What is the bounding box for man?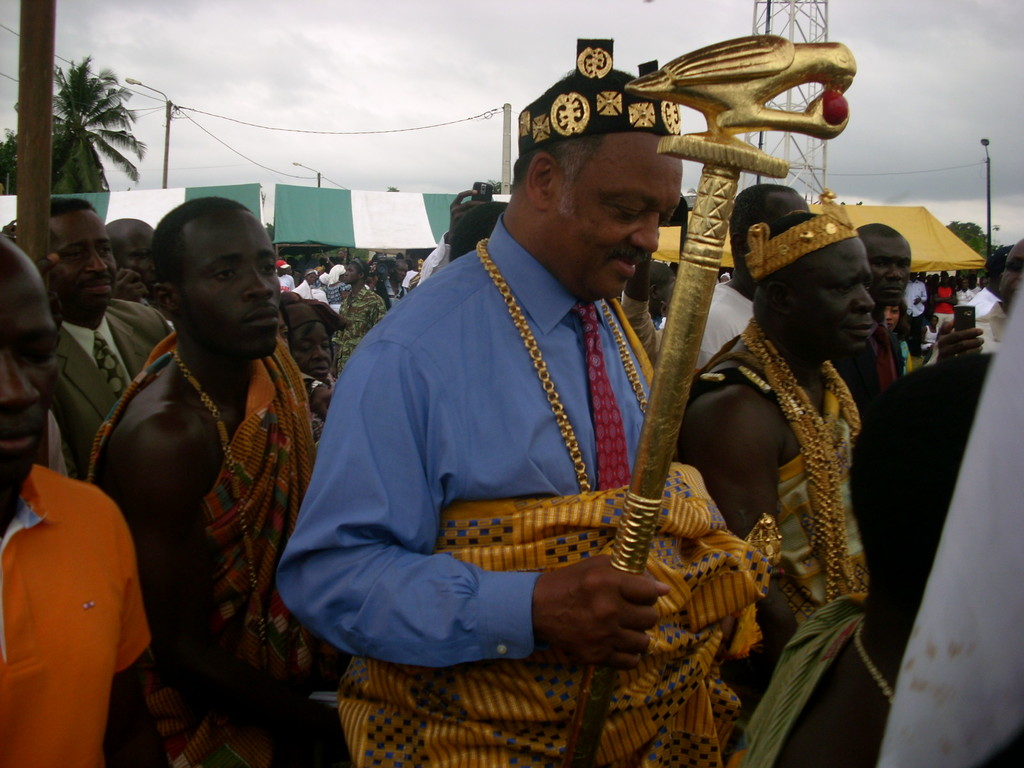
locate(48, 196, 176, 397).
